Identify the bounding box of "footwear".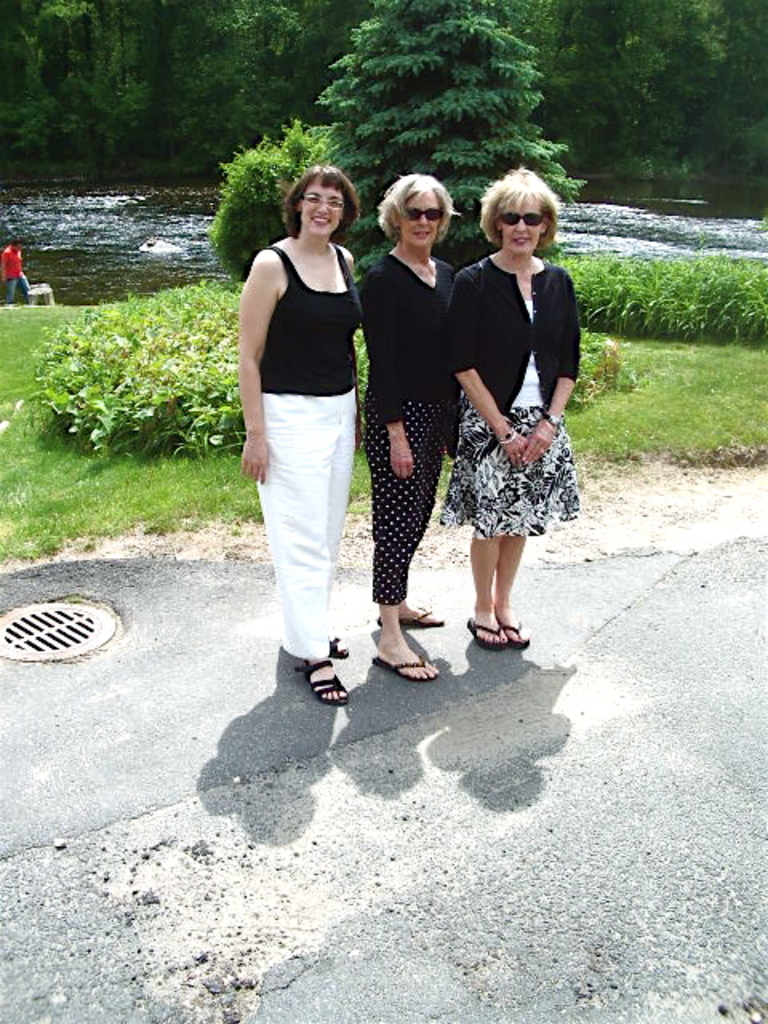
(330, 635, 347, 656).
